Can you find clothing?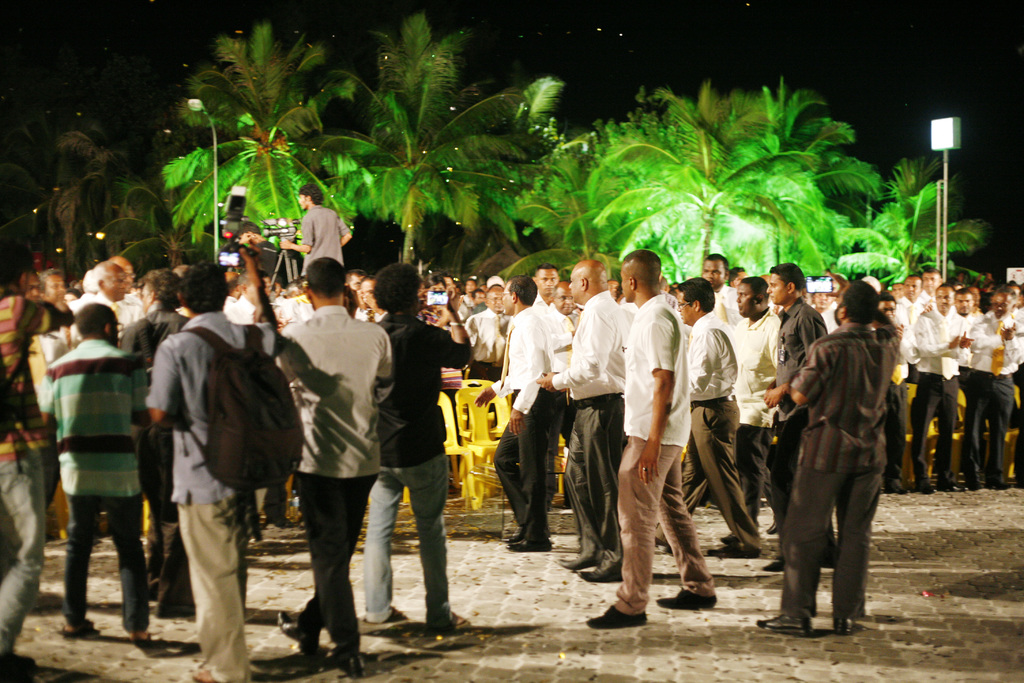
Yes, bounding box: bbox(713, 280, 737, 318).
